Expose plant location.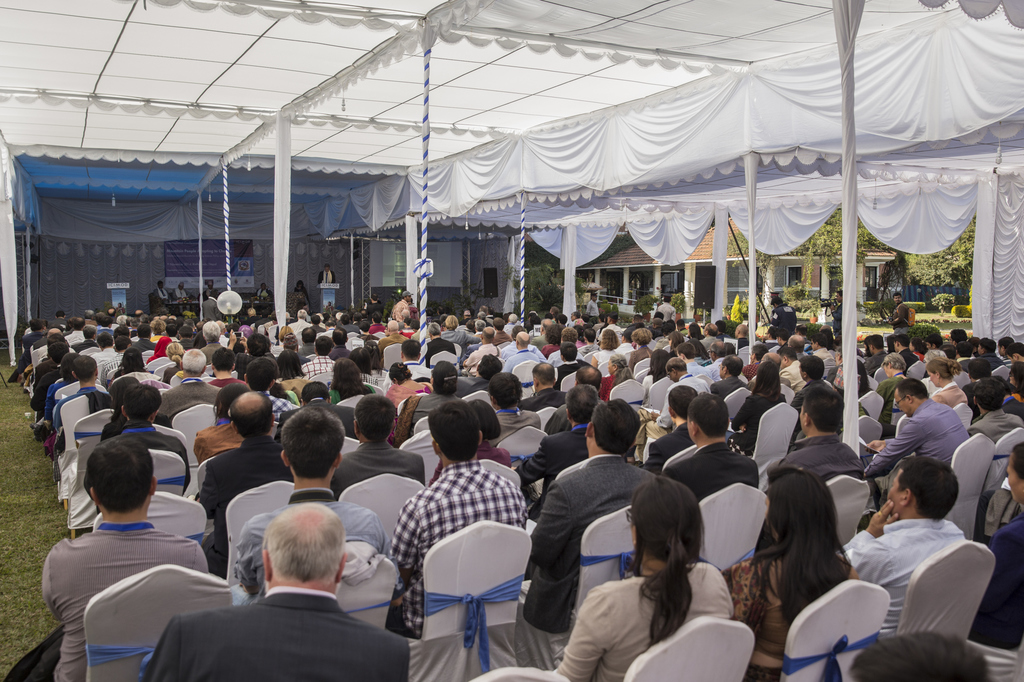
Exposed at locate(600, 299, 621, 314).
